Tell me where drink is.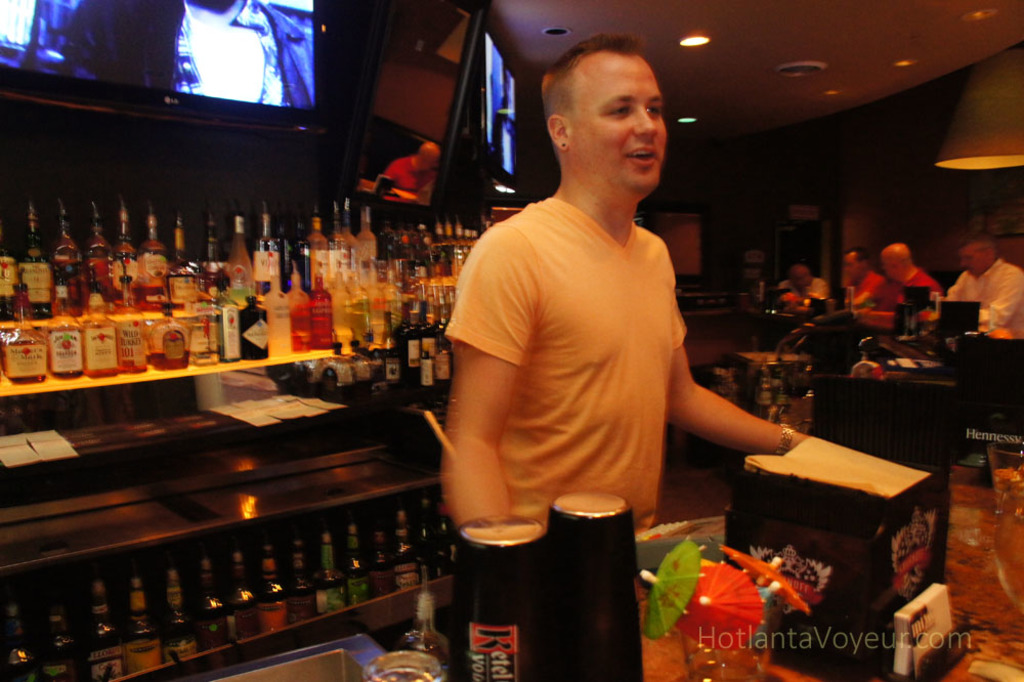
drink is at (x1=369, y1=291, x2=385, y2=338).
